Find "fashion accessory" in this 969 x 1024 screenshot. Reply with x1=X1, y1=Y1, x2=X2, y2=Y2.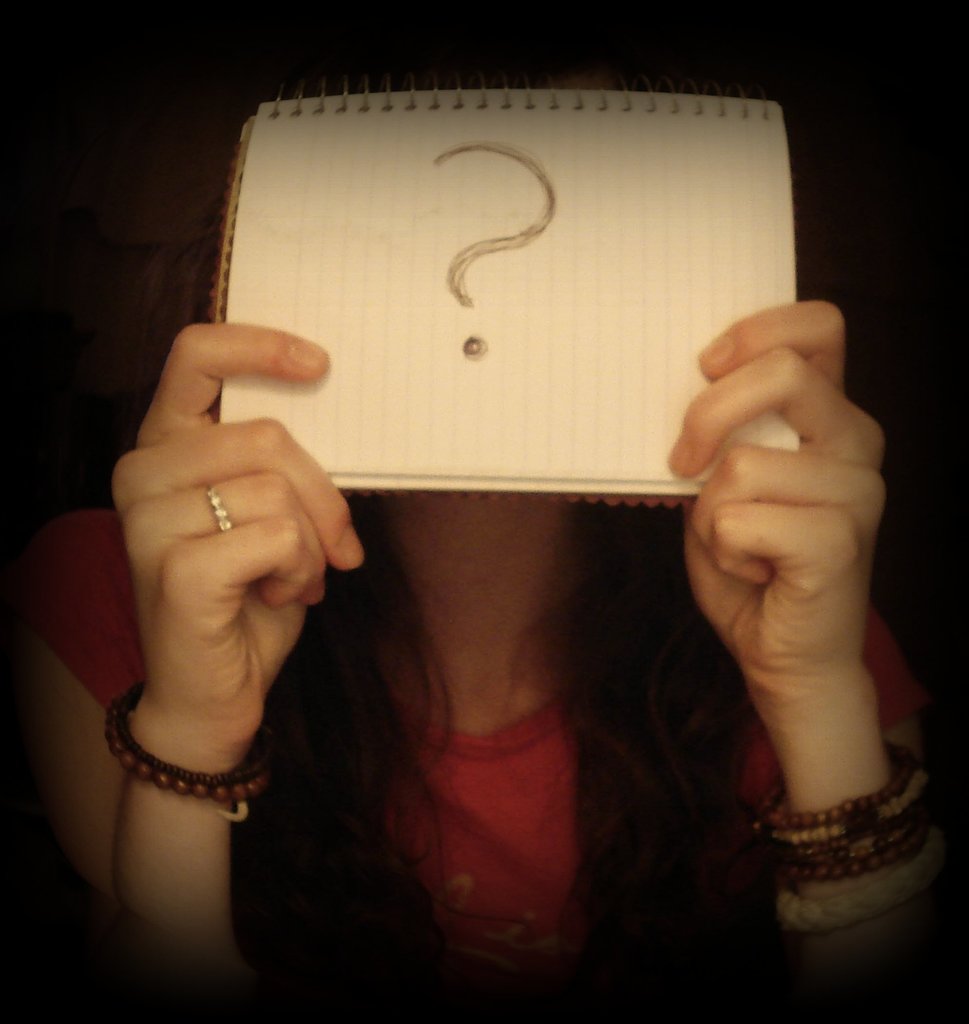
x1=102, y1=688, x2=275, y2=812.
